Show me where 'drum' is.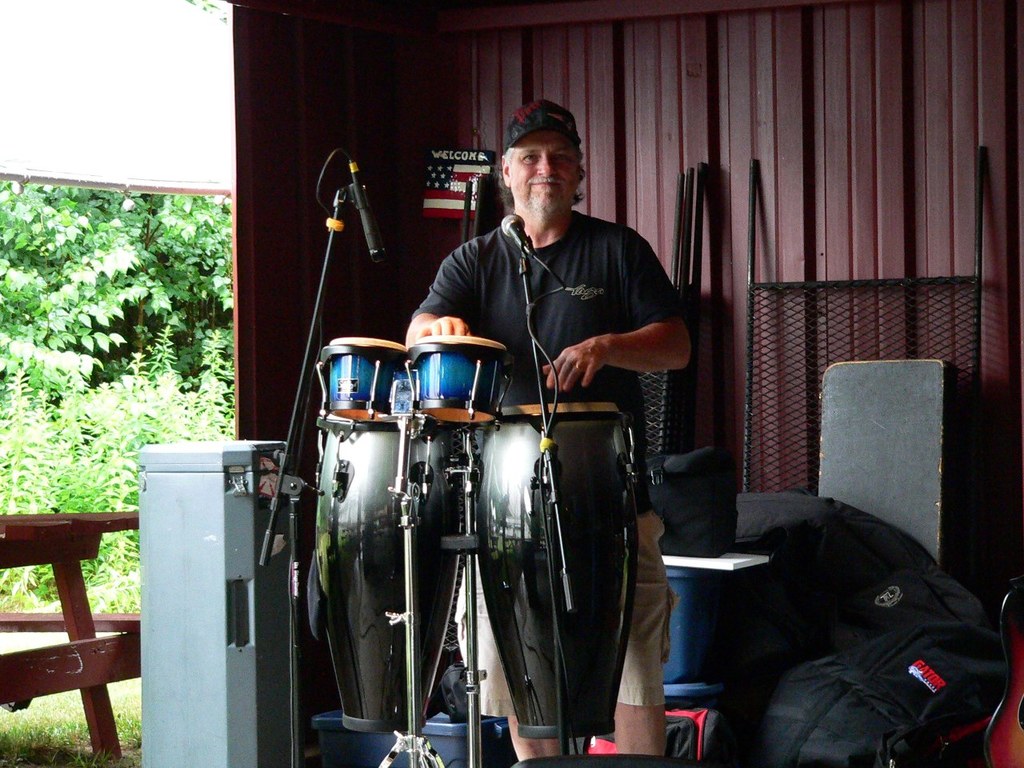
'drum' is at box=[326, 416, 450, 754].
